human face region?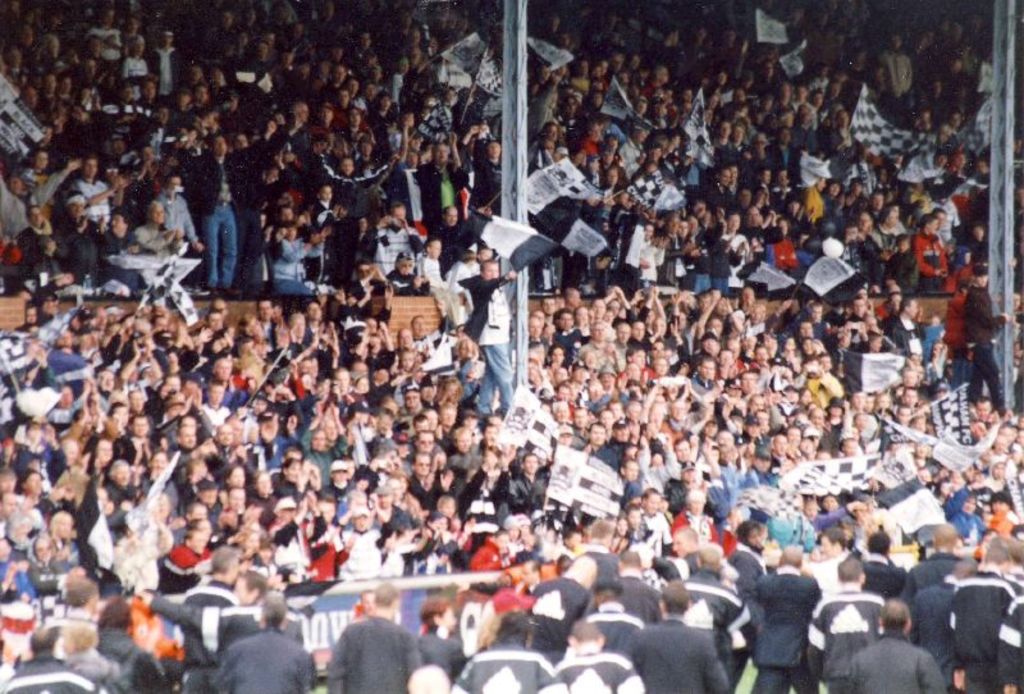
780,85,796,101
